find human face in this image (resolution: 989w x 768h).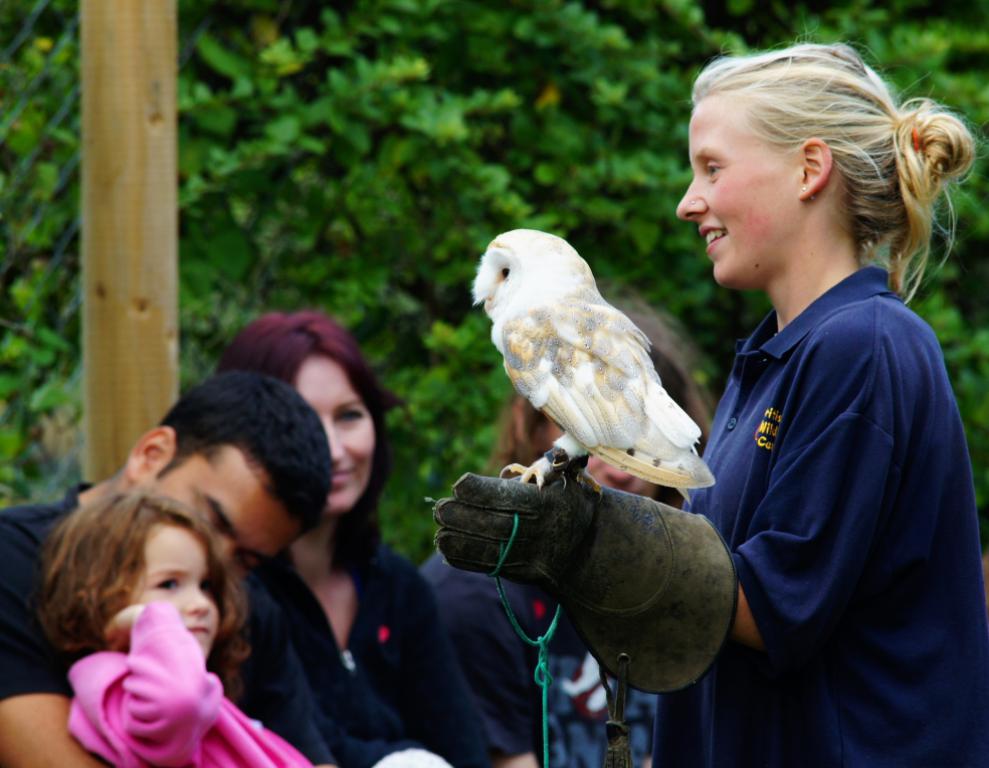
[141,525,233,663].
